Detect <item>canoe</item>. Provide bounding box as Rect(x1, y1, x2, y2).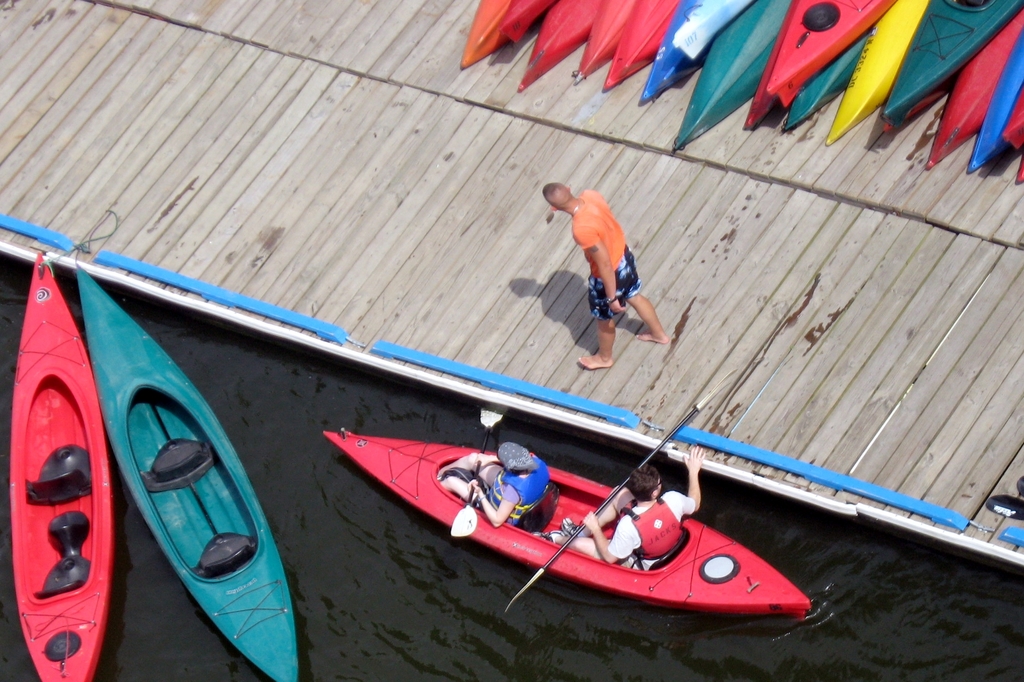
Rect(395, 436, 811, 647).
